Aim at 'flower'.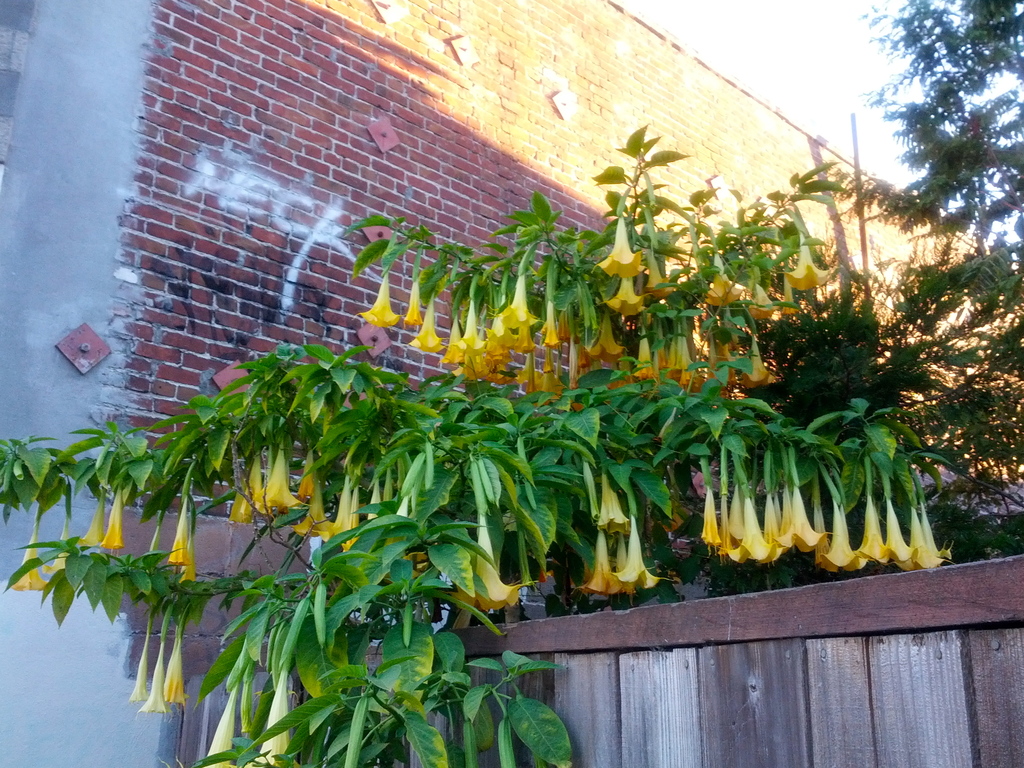
Aimed at x1=5 y1=520 x2=52 y2=590.
